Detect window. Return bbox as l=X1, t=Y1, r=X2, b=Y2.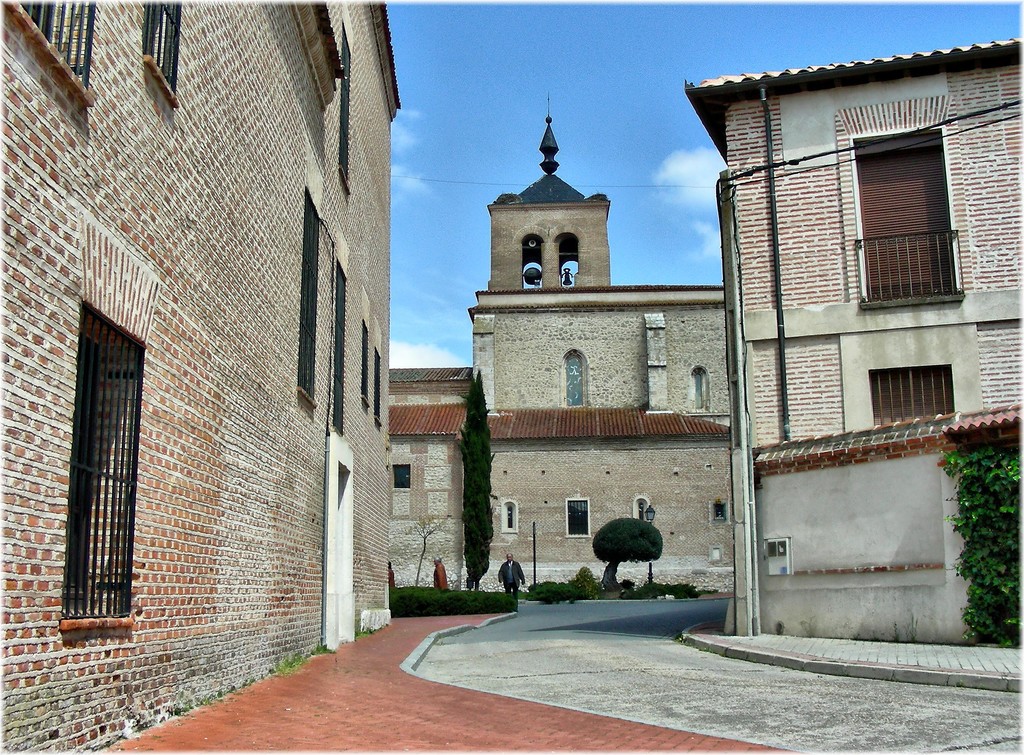
l=143, t=0, r=184, b=113.
